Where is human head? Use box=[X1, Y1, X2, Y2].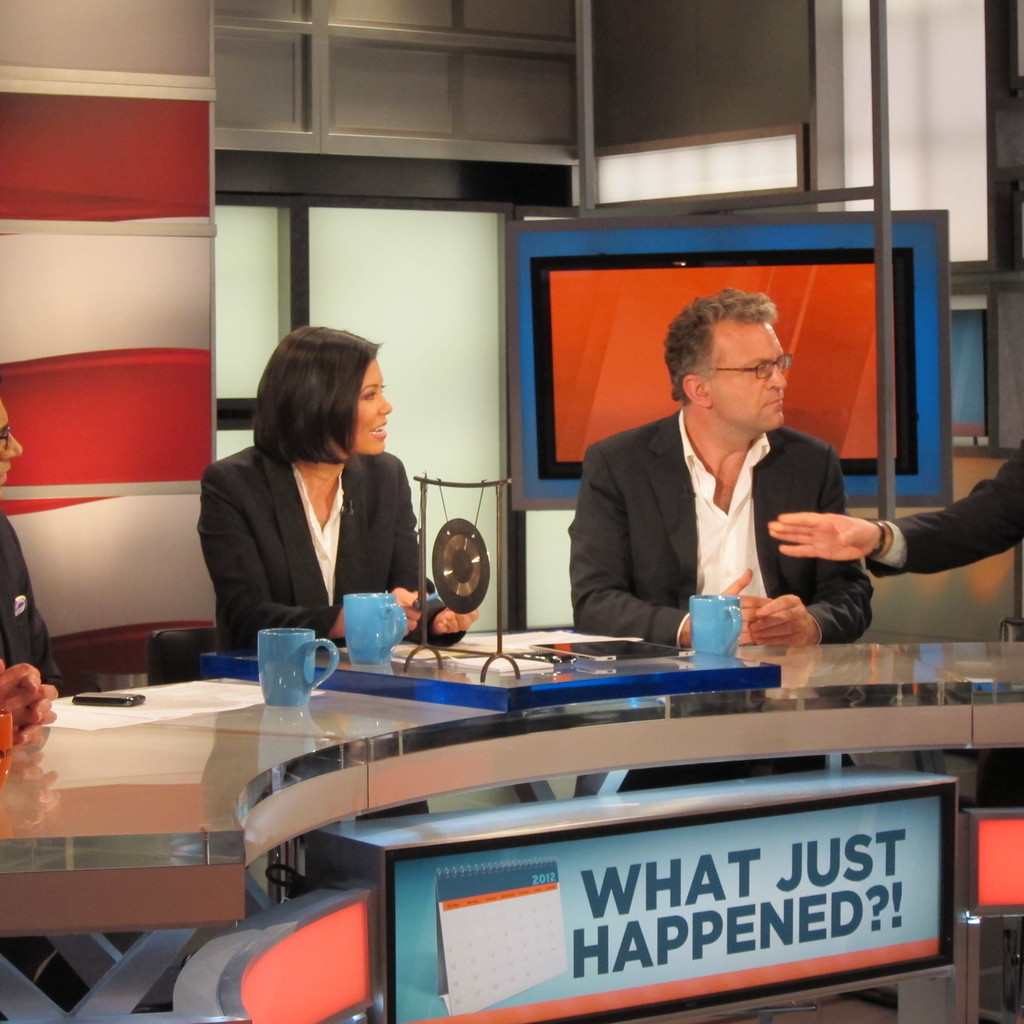
box=[661, 292, 787, 429].
